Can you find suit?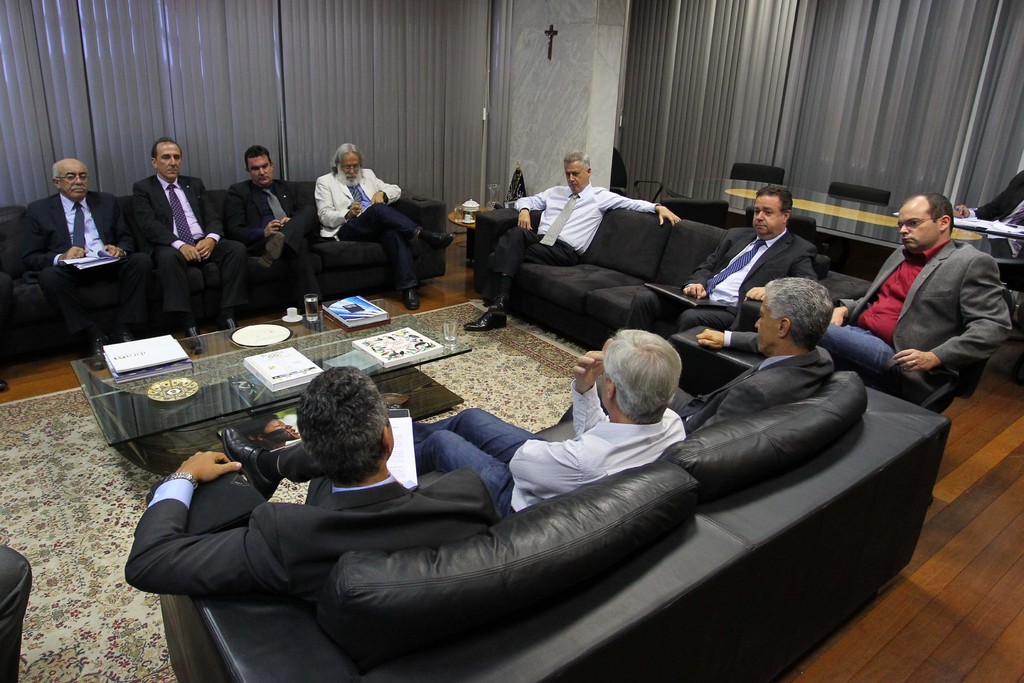
Yes, bounding box: bbox(624, 228, 817, 333).
